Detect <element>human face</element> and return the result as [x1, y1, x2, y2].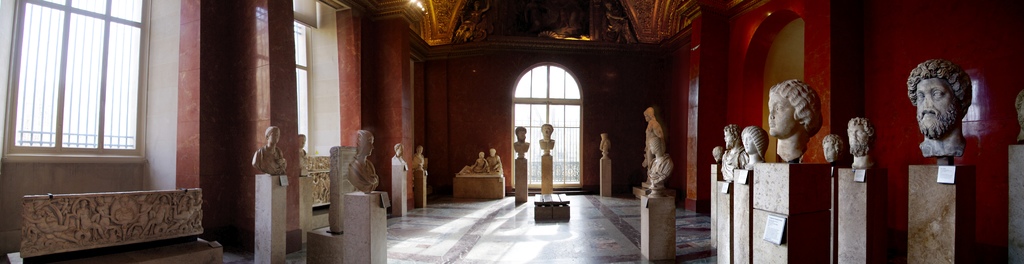
[742, 132, 758, 153].
